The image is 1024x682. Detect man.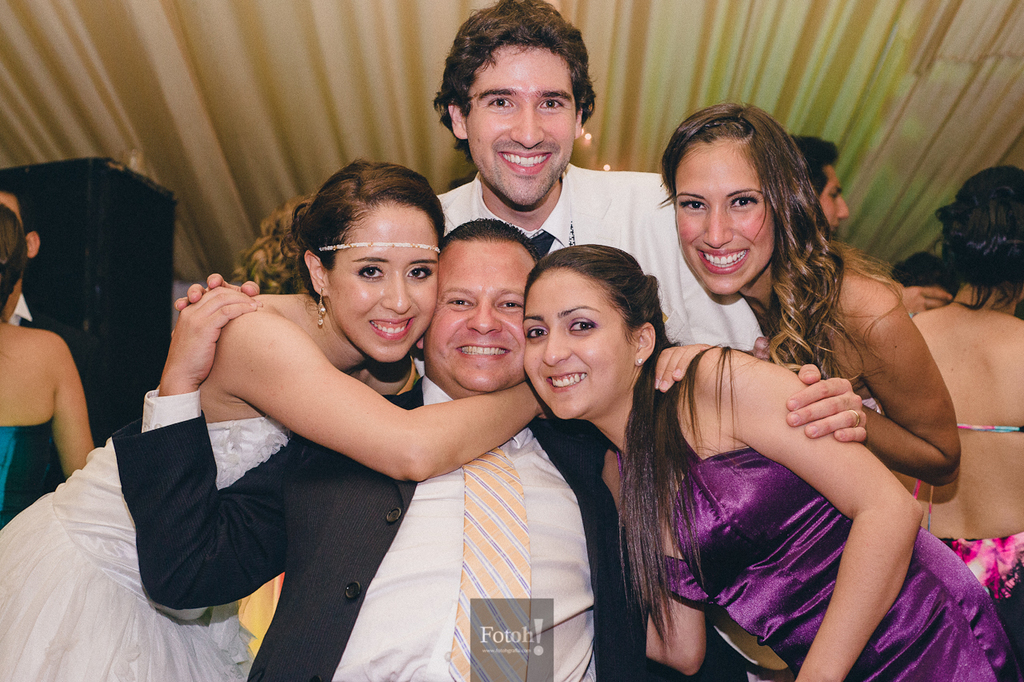
Detection: Rect(0, 169, 125, 524).
